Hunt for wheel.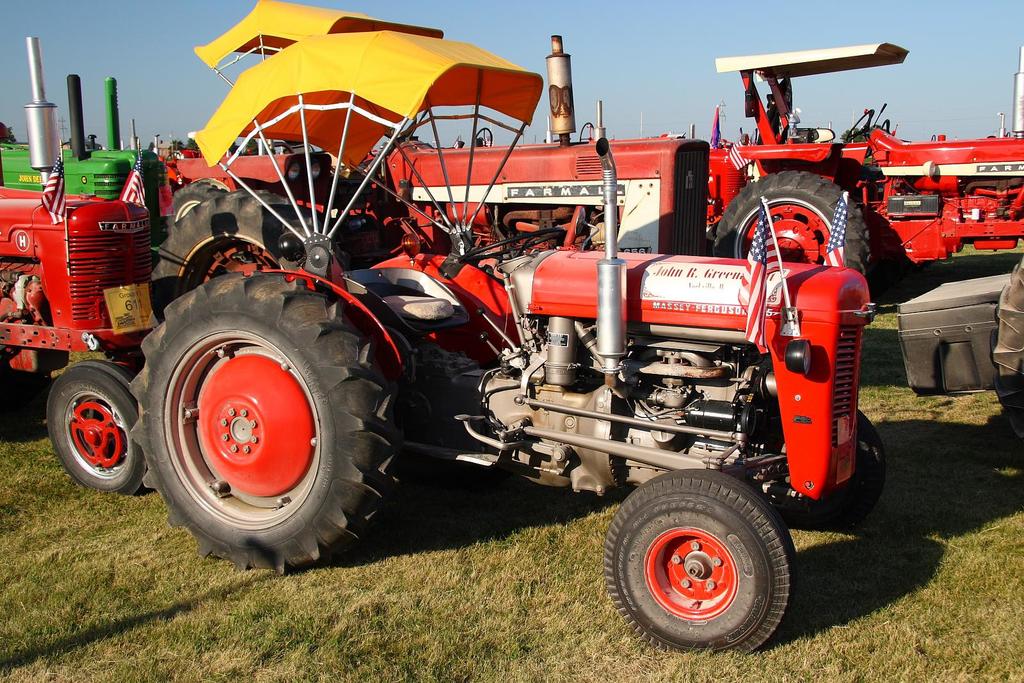
Hunted down at box(148, 188, 346, 325).
